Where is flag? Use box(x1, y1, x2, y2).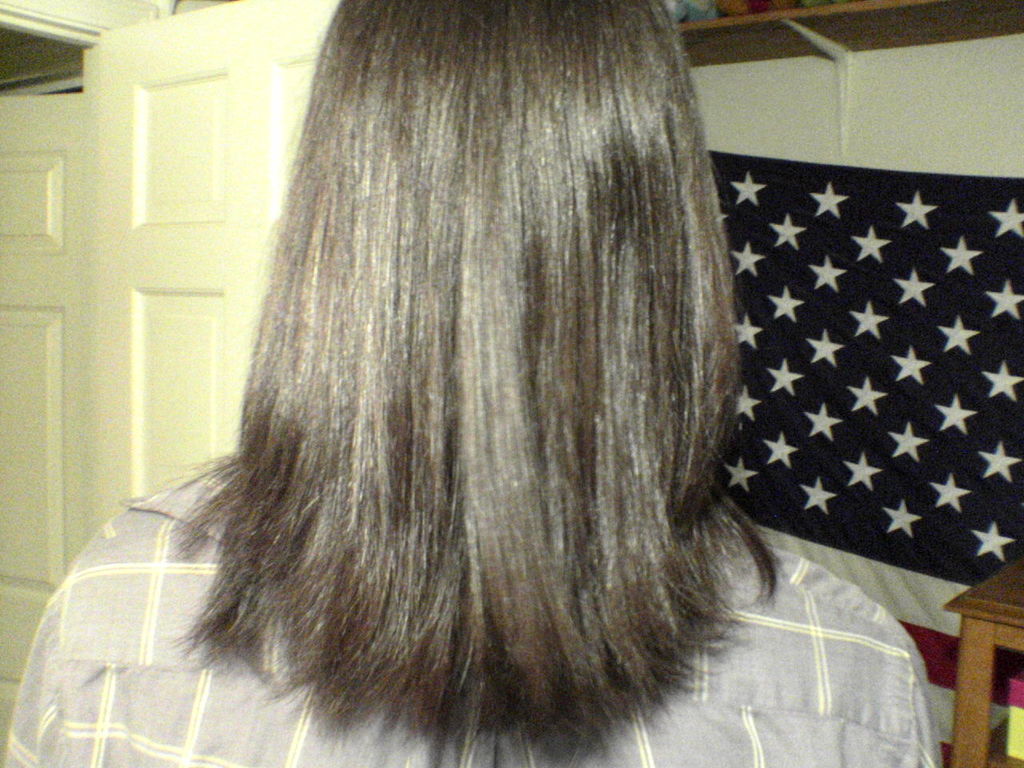
box(706, 150, 1022, 594).
